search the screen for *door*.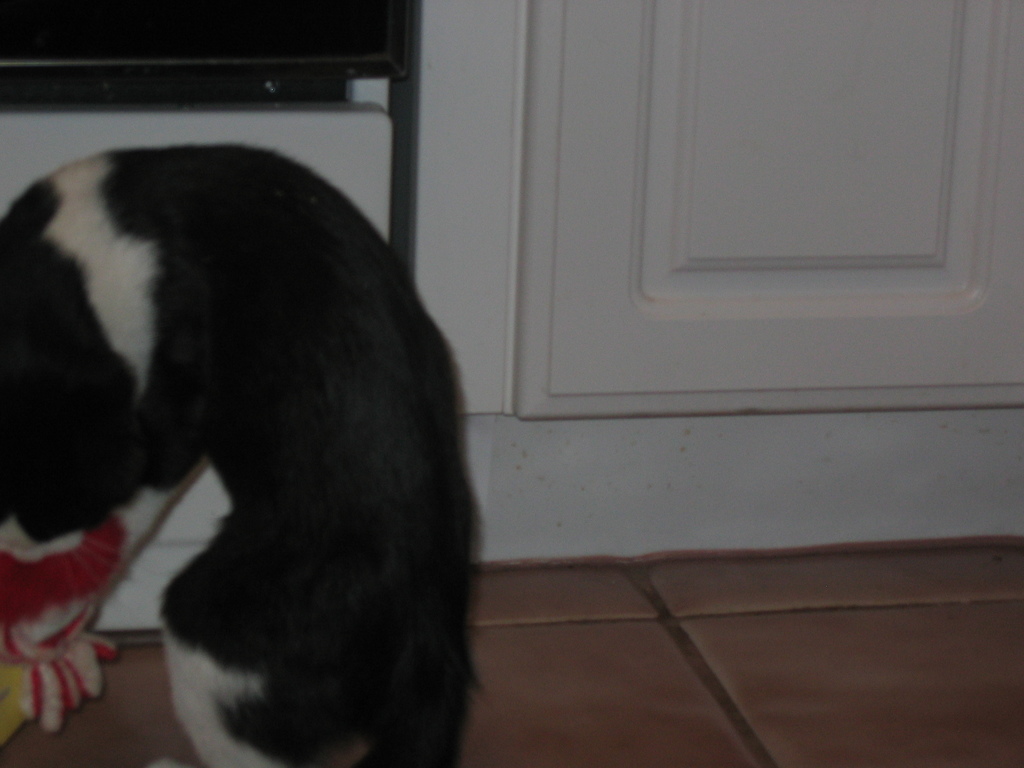
Found at left=419, top=0, right=1023, bottom=561.
